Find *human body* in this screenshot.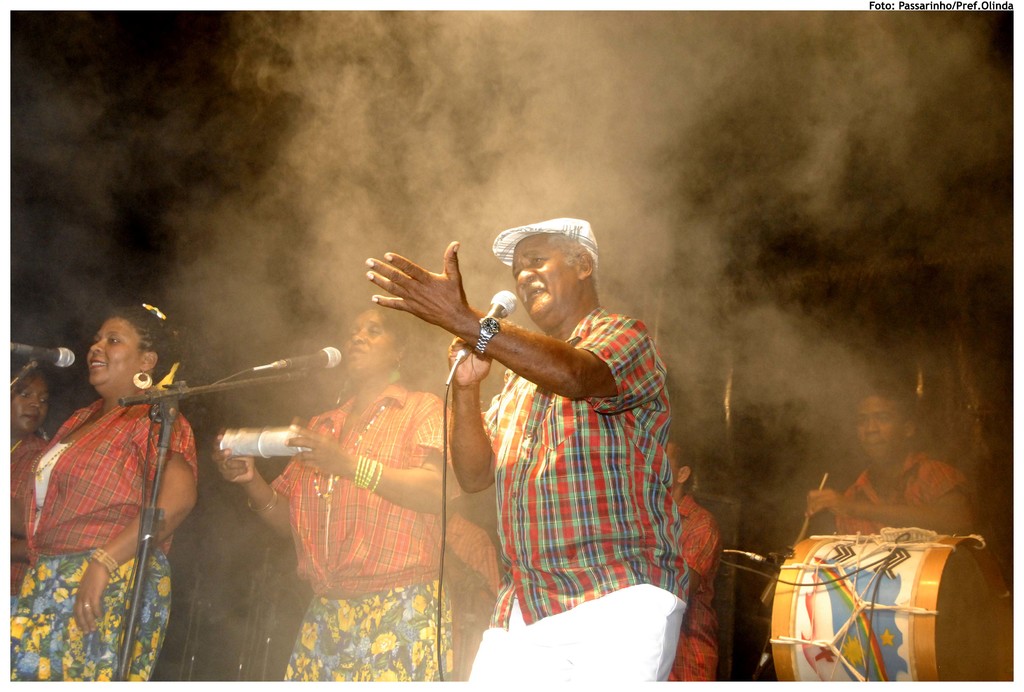
The bounding box for *human body* is 215,304,455,691.
